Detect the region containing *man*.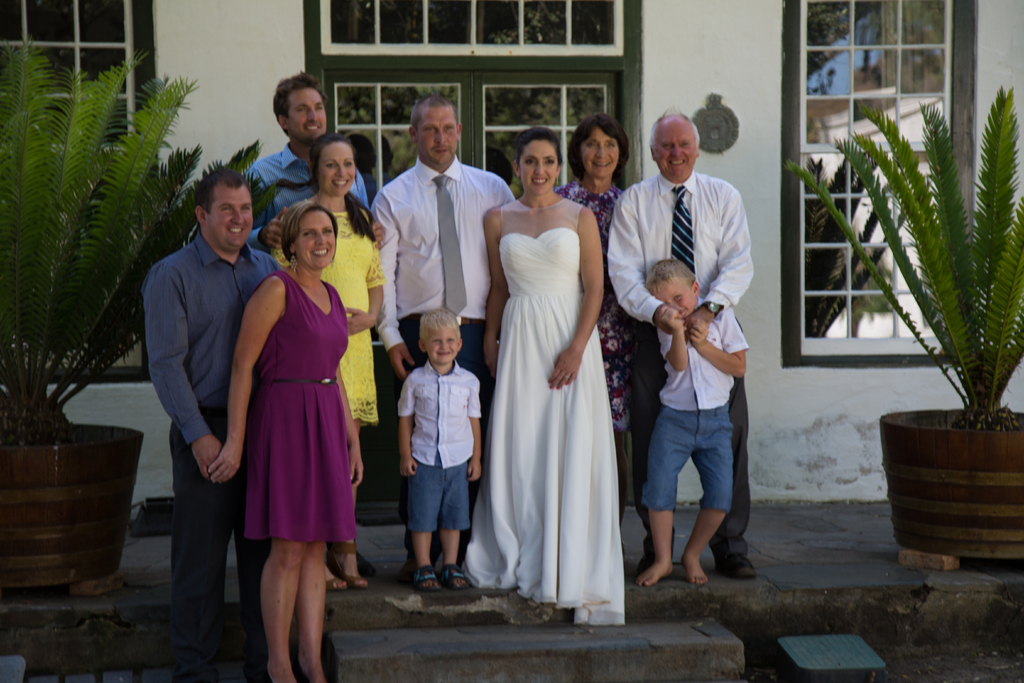
[241,69,385,582].
